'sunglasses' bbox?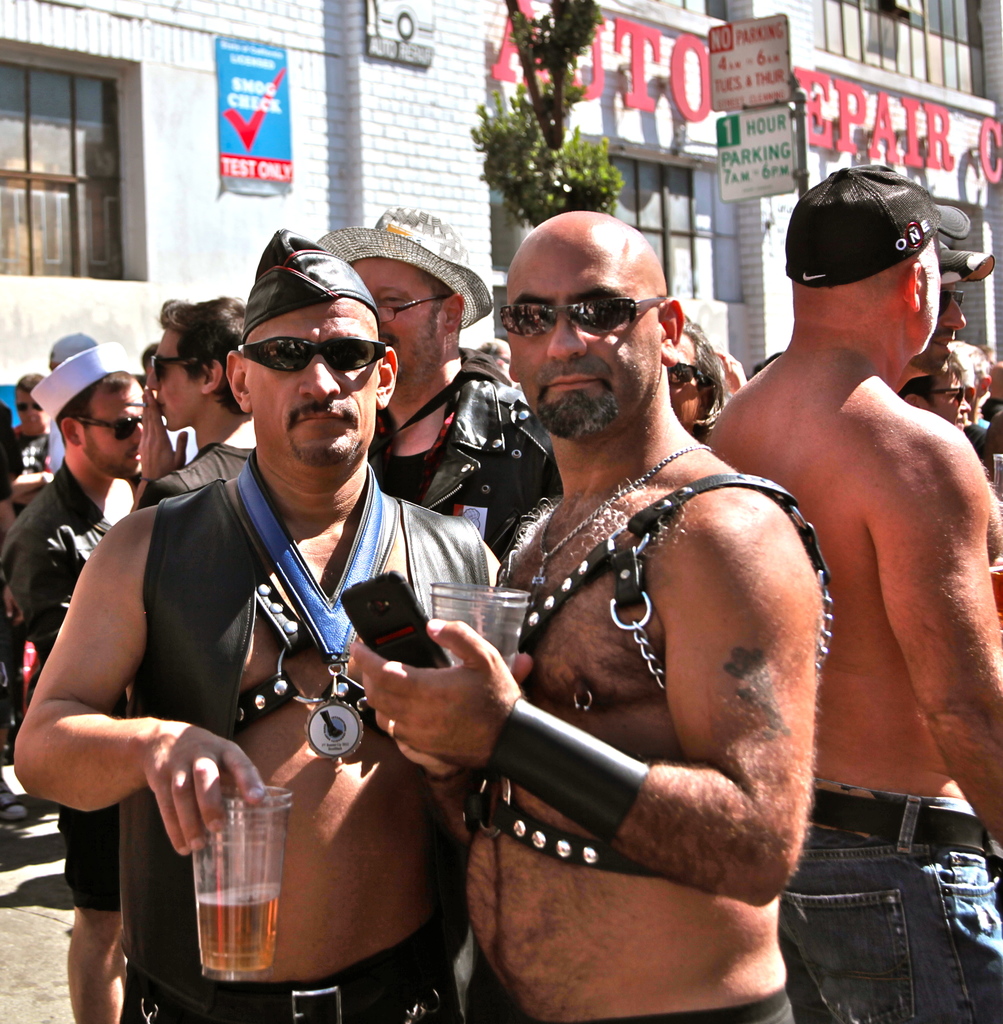
919/386/964/403
